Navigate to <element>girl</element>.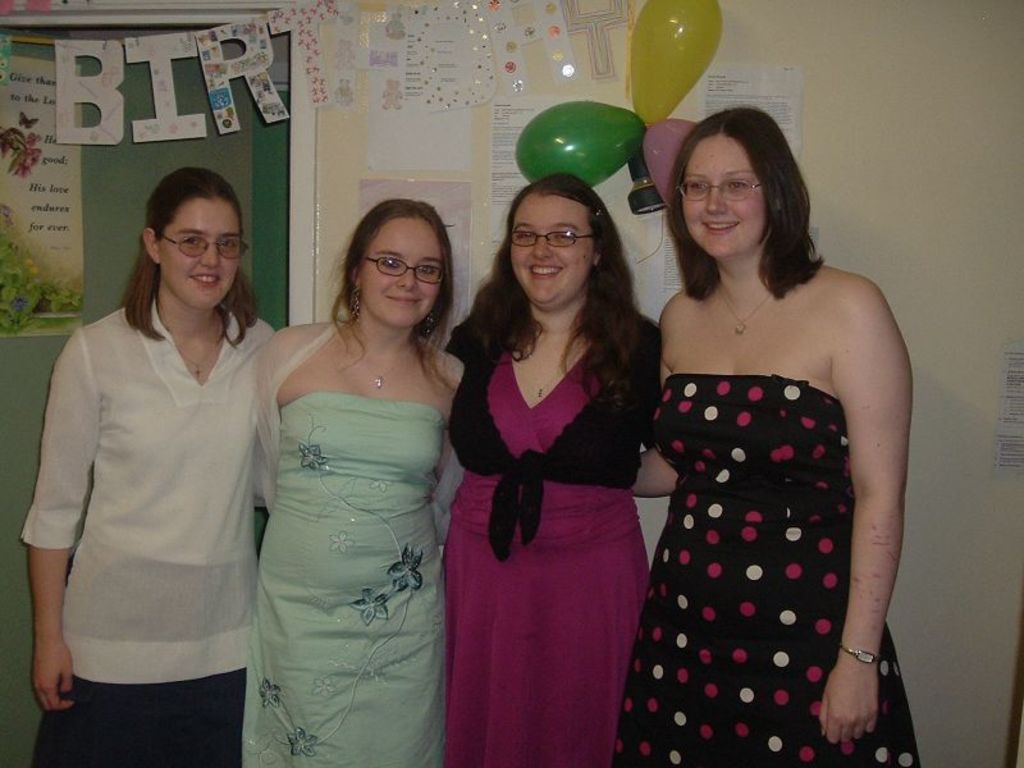
Navigation target: left=613, top=105, right=920, bottom=767.
